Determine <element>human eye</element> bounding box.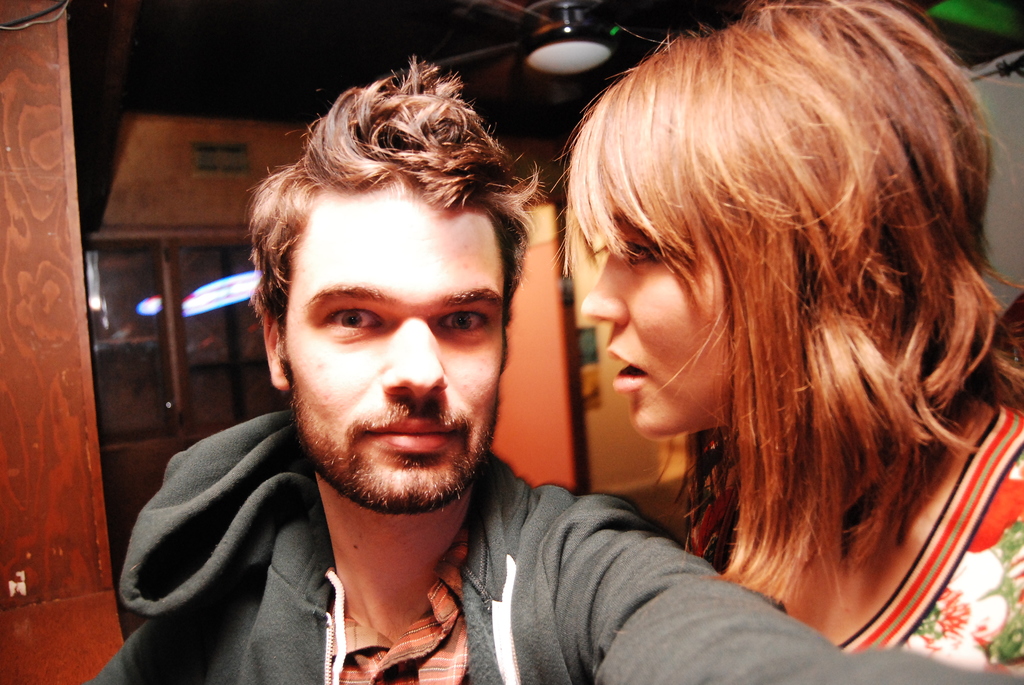
Determined: (left=438, top=308, right=496, bottom=336).
